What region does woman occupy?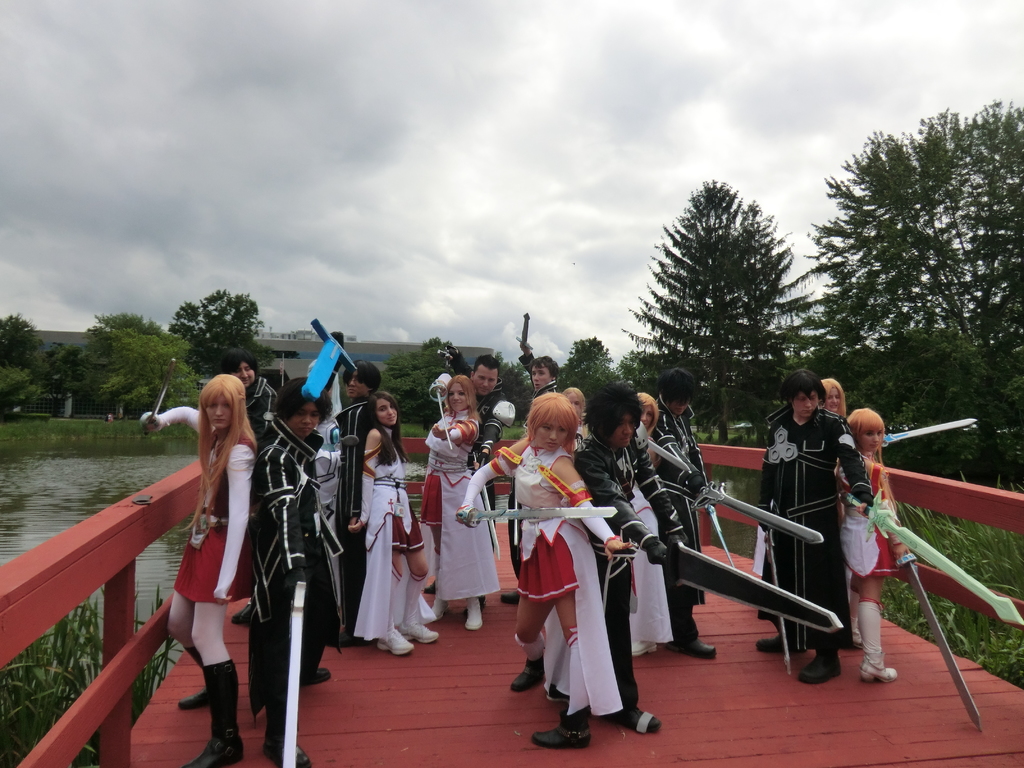
[350,389,442,654].
